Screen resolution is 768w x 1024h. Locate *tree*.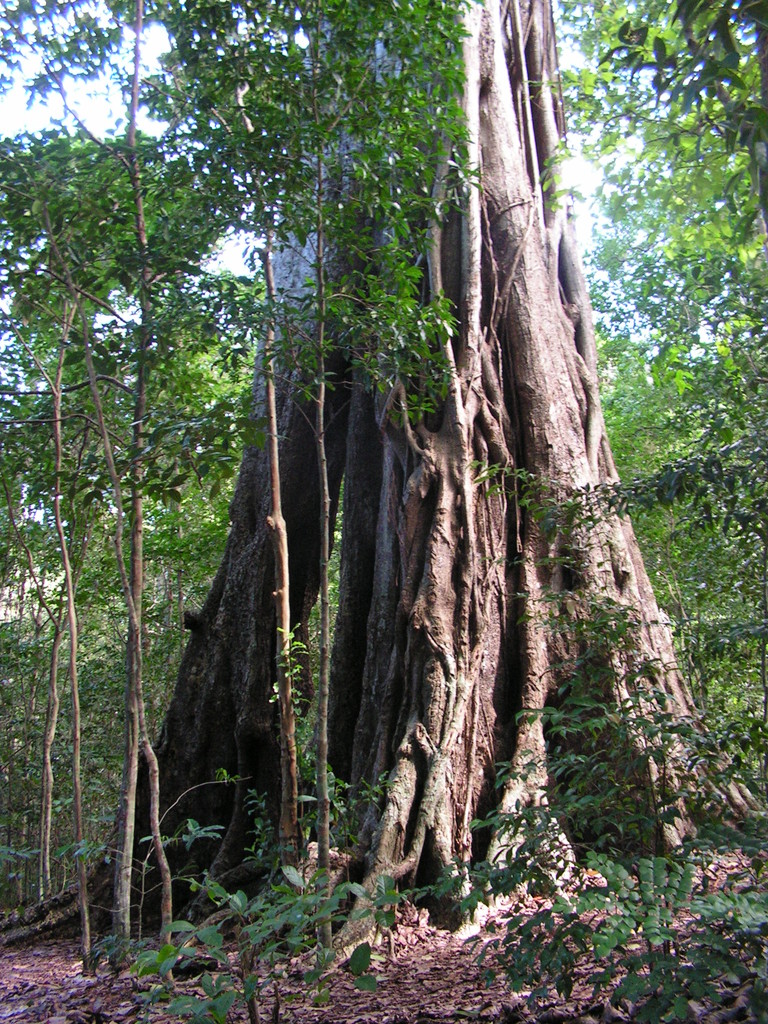
(0, 0, 241, 818).
